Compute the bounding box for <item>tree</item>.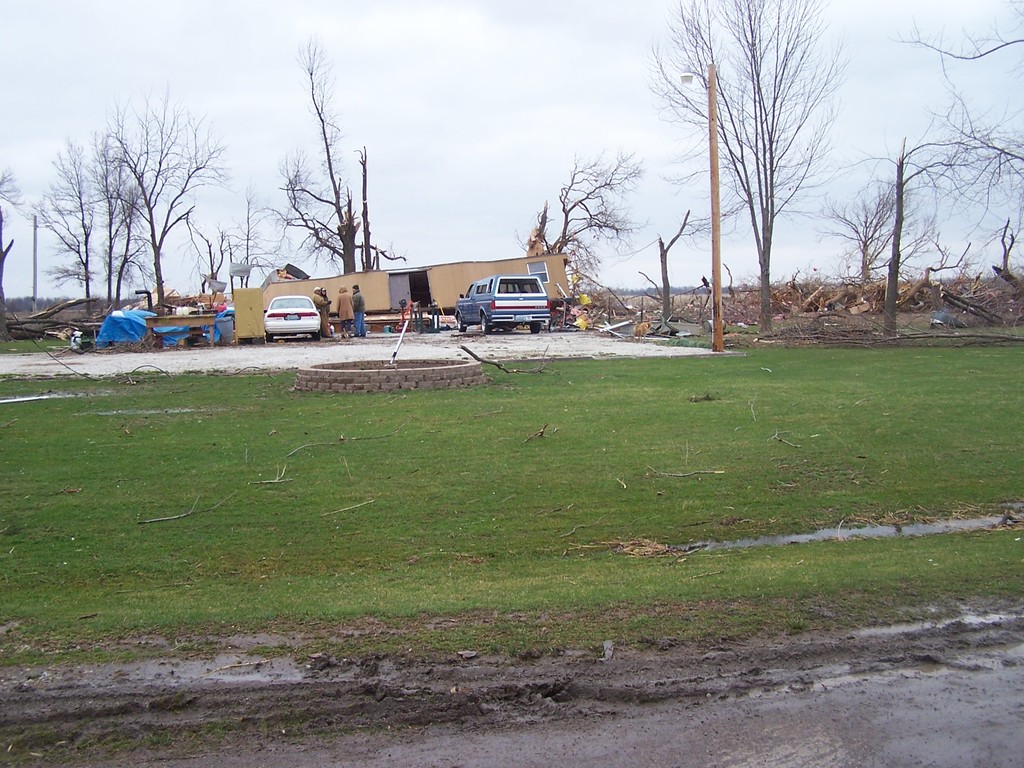
[186, 221, 232, 300].
